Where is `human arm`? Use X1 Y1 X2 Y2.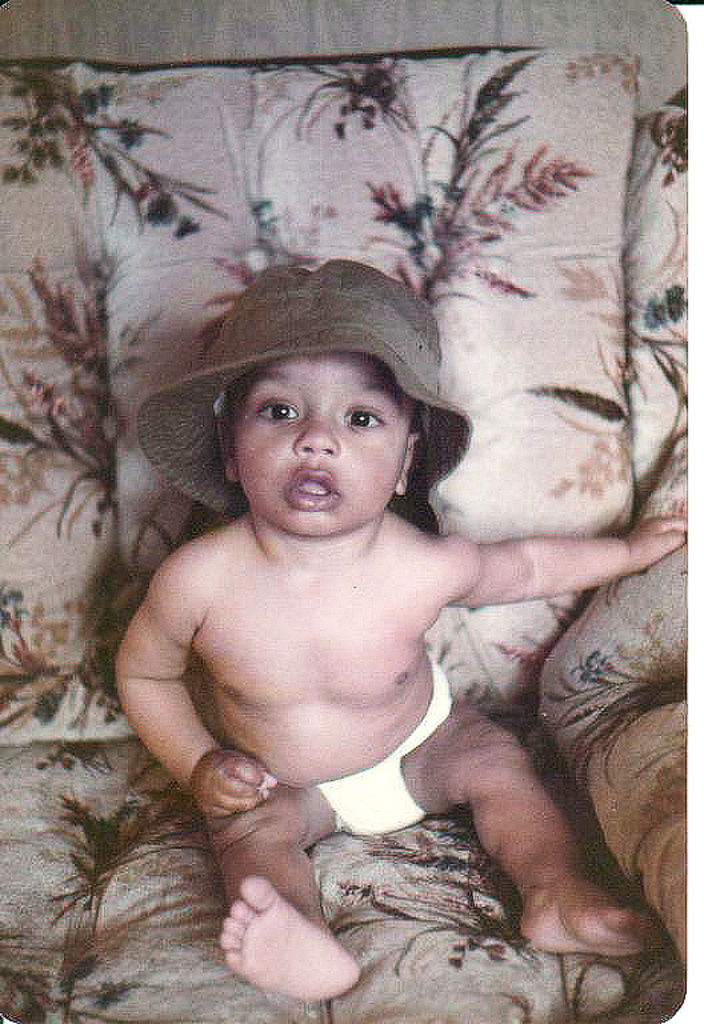
117 528 224 840.
